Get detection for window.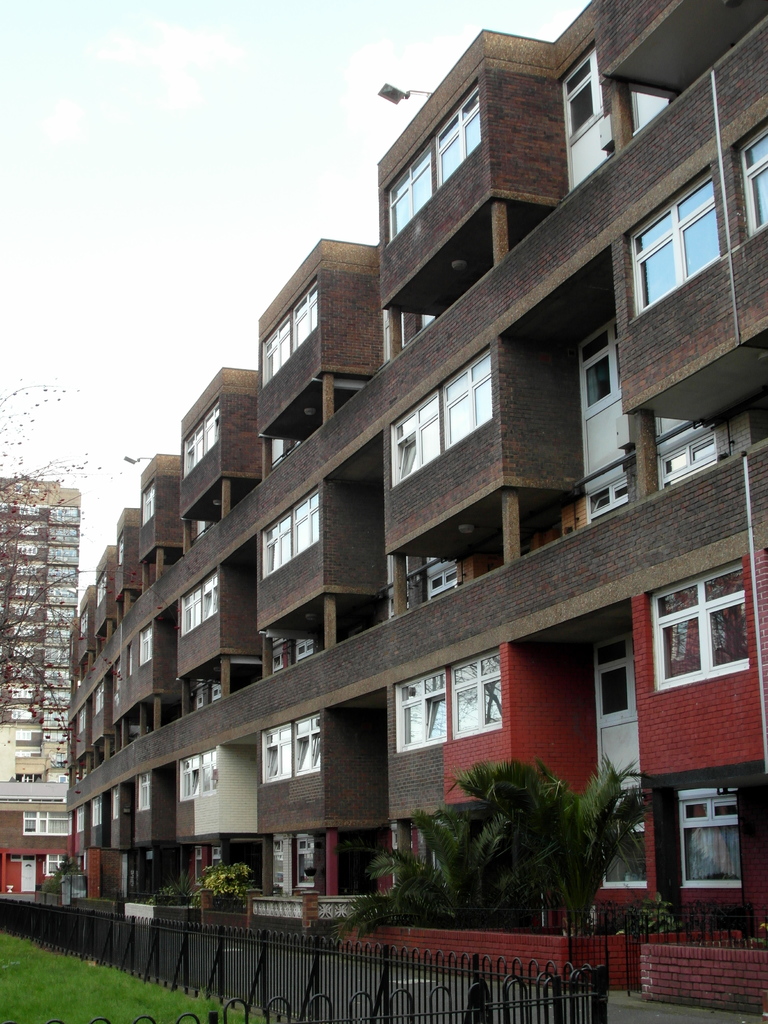
Detection: [387,89,489,243].
